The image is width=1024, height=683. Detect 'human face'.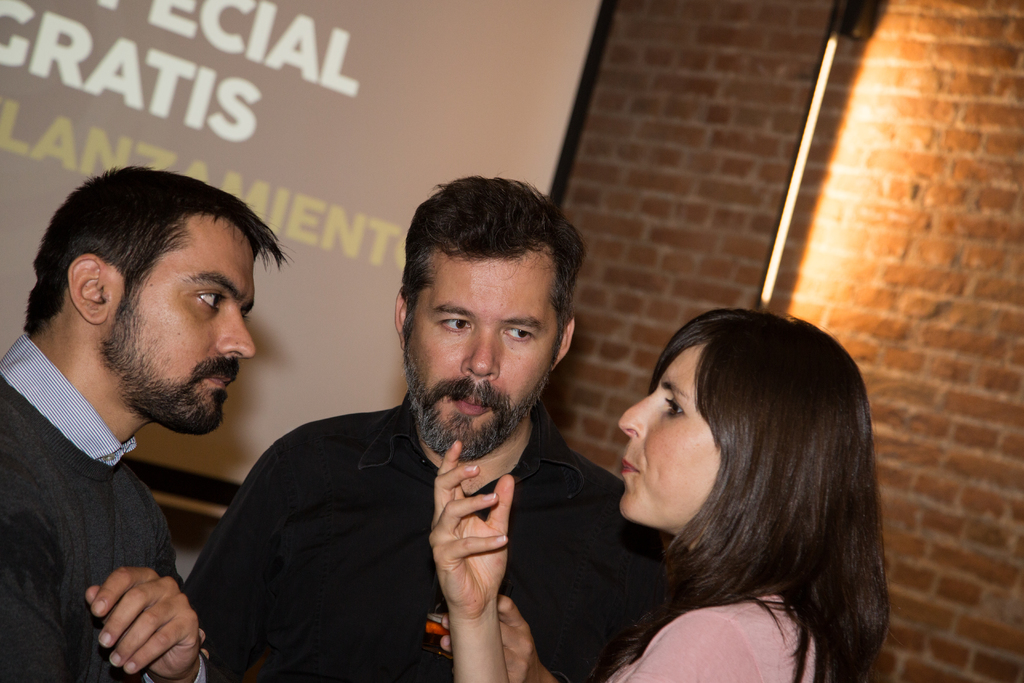
Detection: [108,218,256,431].
